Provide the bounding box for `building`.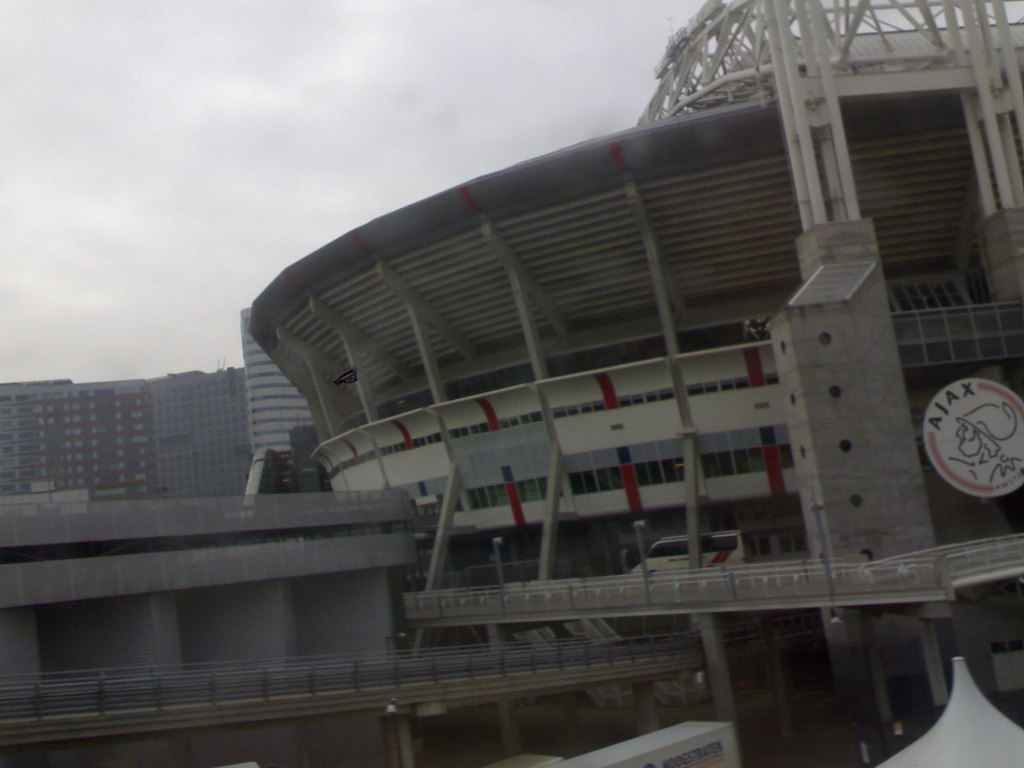
[left=0, top=378, right=145, bottom=499].
